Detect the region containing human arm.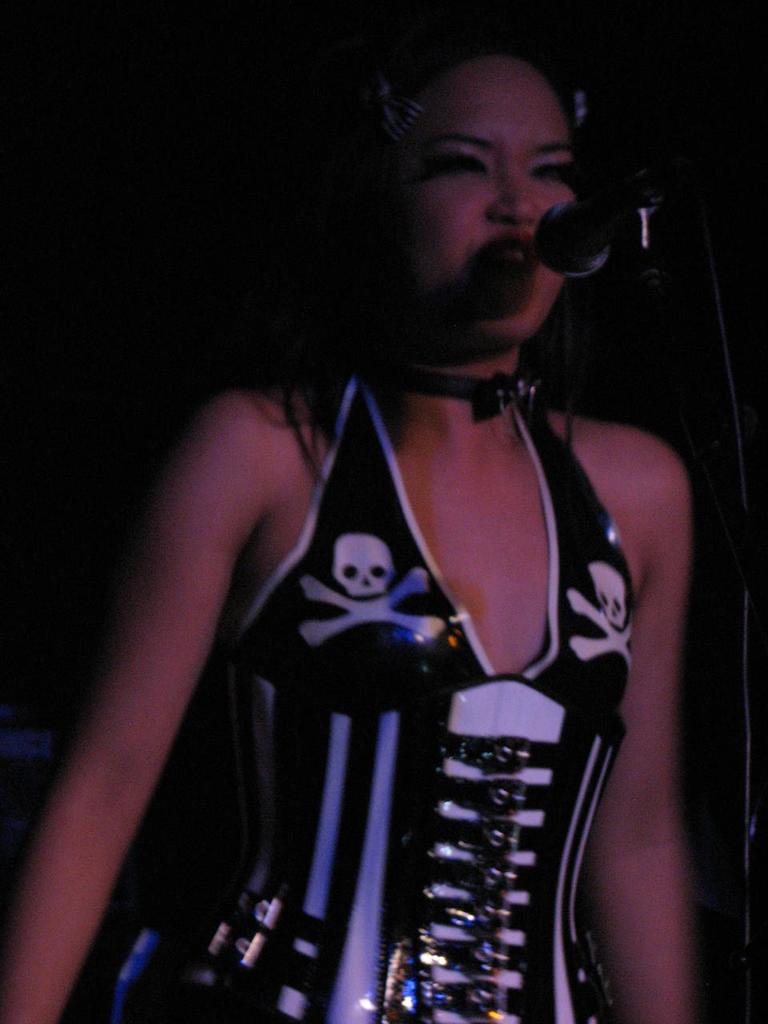
590, 445, 696, 1023.
